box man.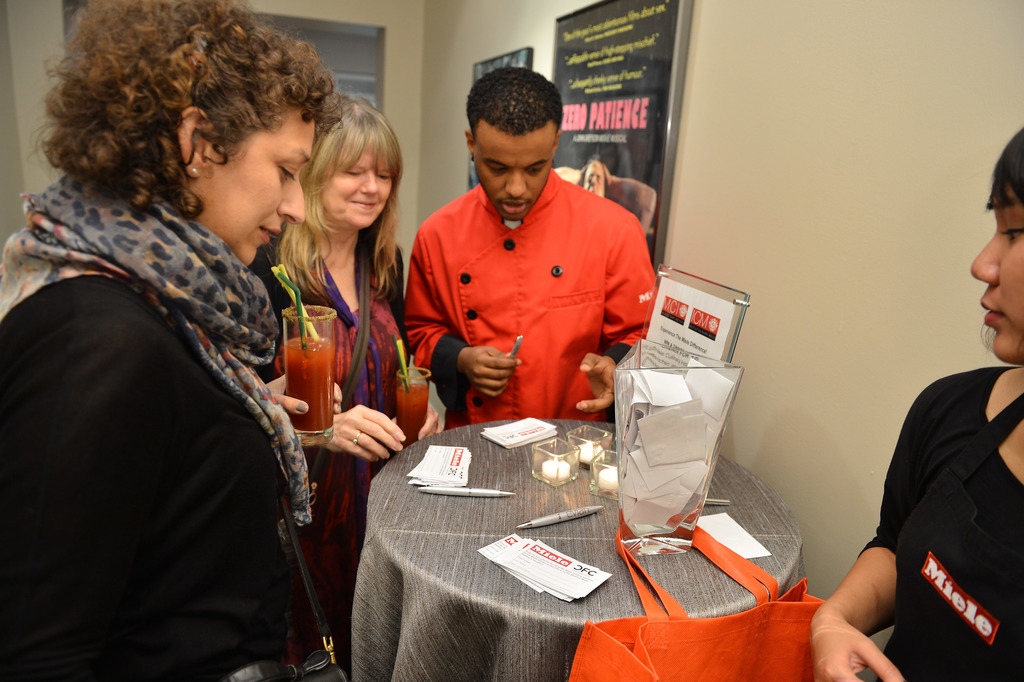
390 73 668 458.
